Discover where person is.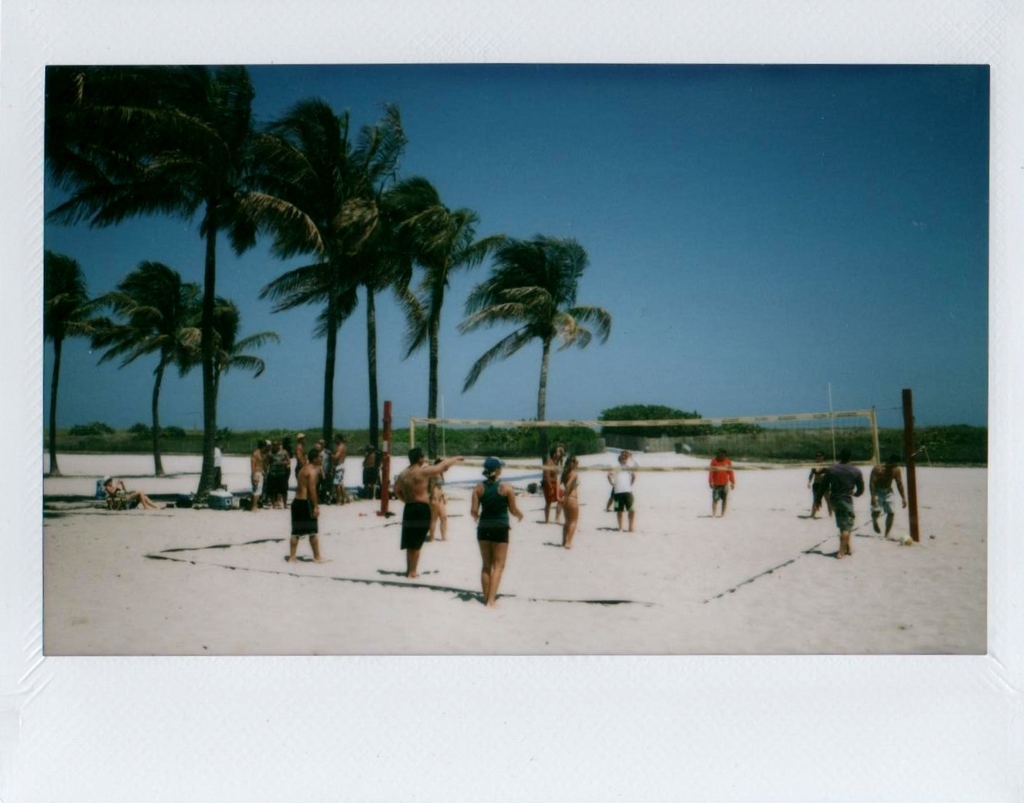
Discovered at box(255, 445, 268, 486).
